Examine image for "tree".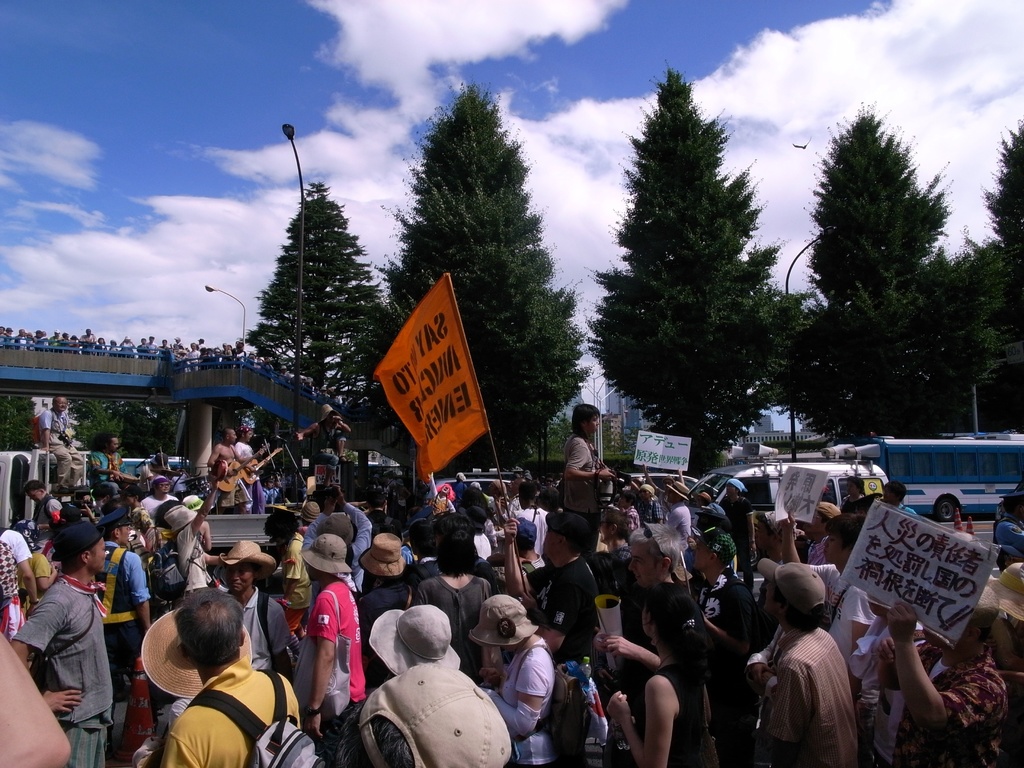
Examination result: [524,415,576,477].
